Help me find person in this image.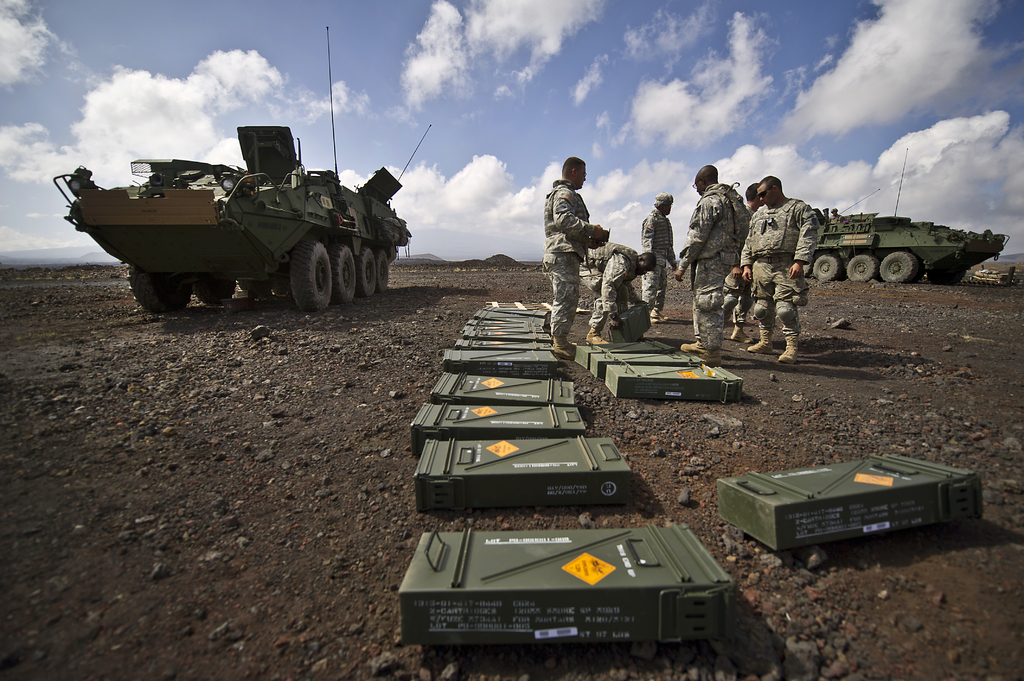
Found it: Rect(740, 176, 817, 361).
